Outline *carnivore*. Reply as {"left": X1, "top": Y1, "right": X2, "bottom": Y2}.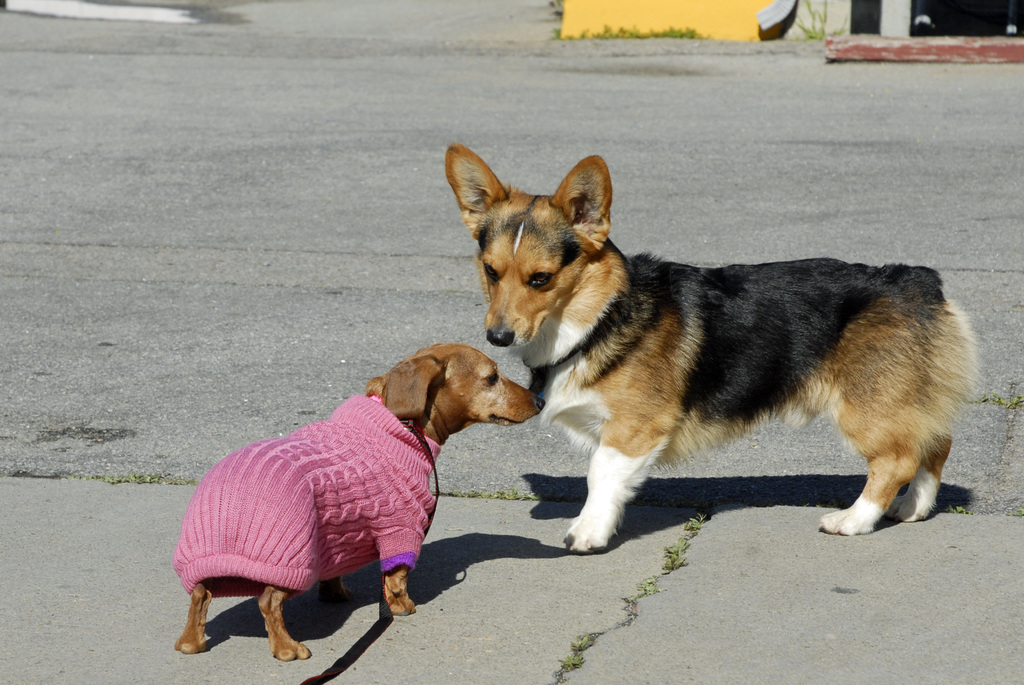
{"left": 434, "top": 138, "right": 985, "bottom": 555}.
